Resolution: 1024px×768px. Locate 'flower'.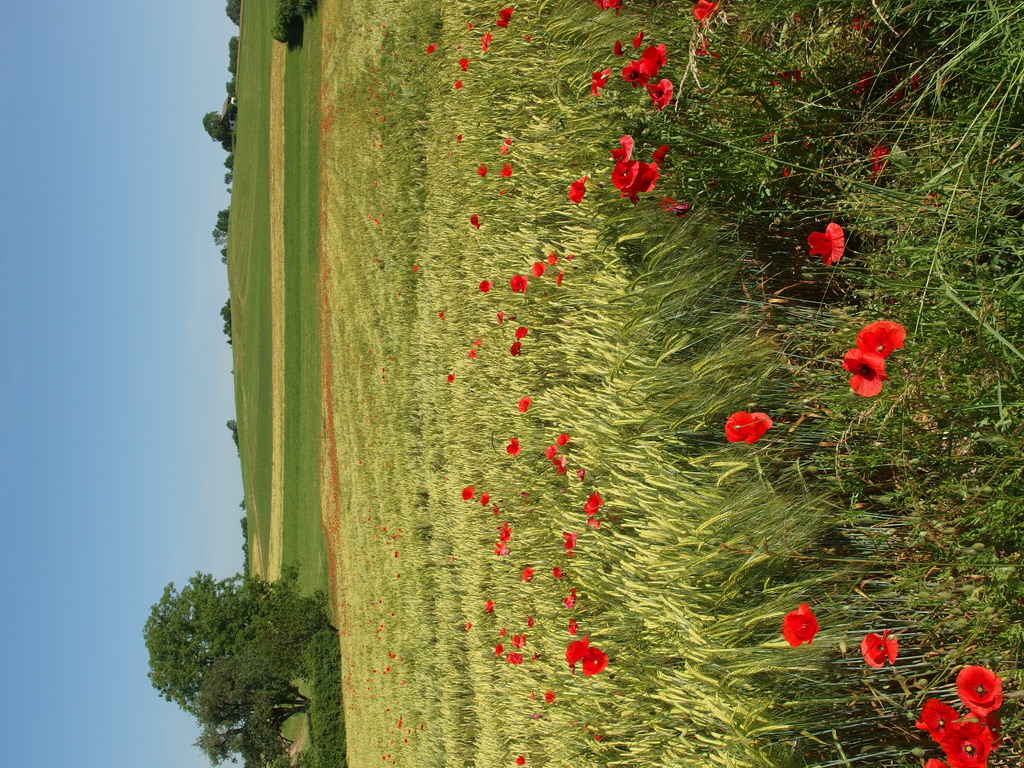
810,220,848,269.
